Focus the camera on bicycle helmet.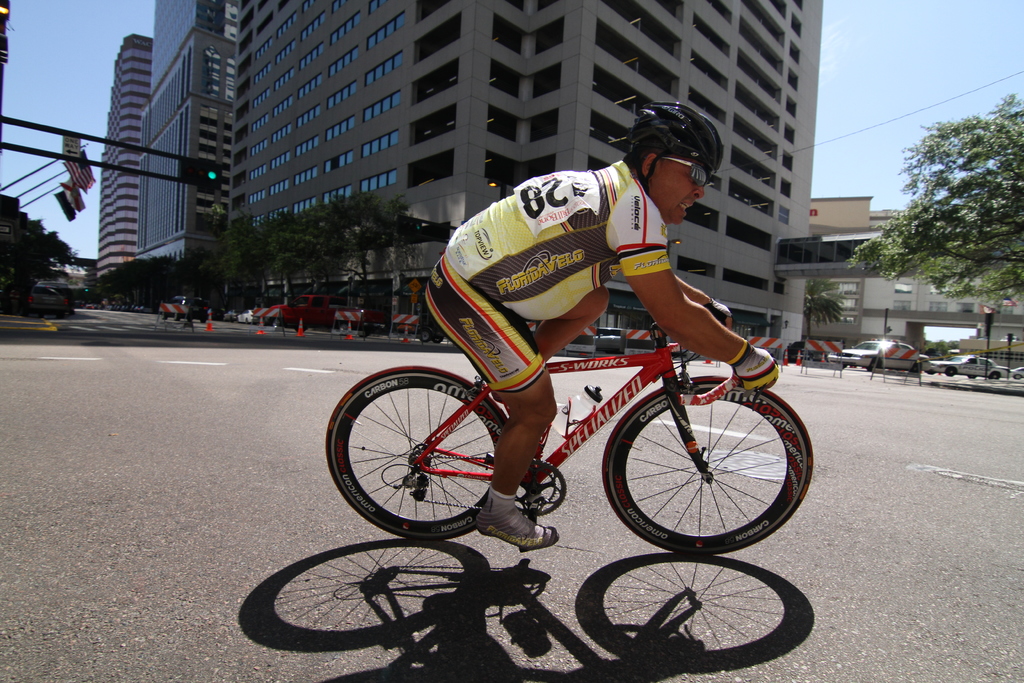
Focus region: Rect(618, 103, 729, 197).
